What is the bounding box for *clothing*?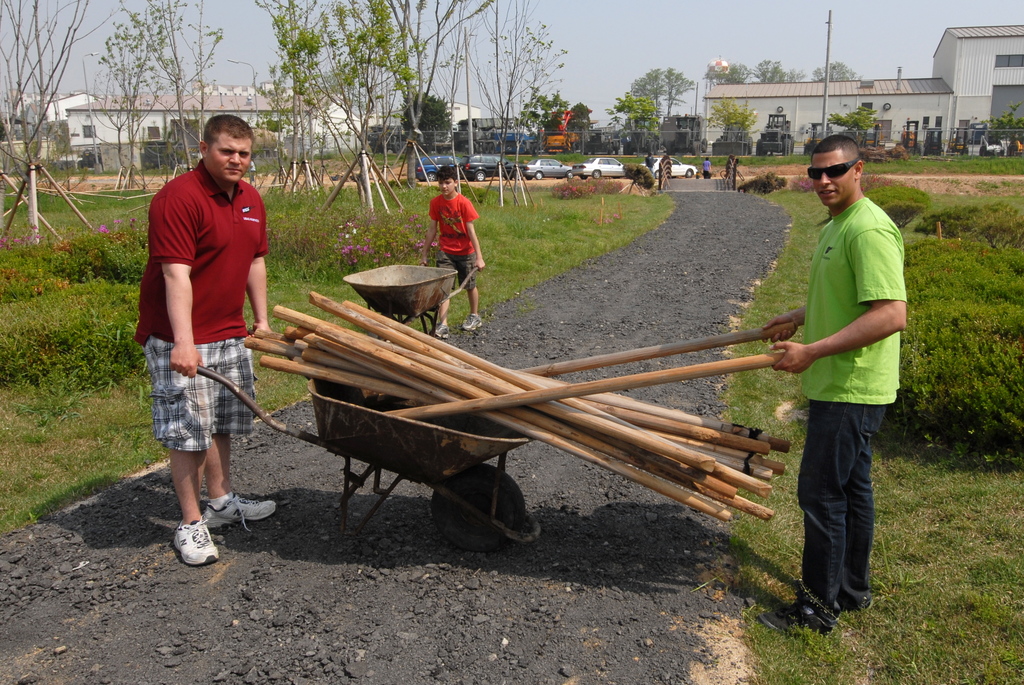
(left=701, top=159, right=711, bottom=173).
